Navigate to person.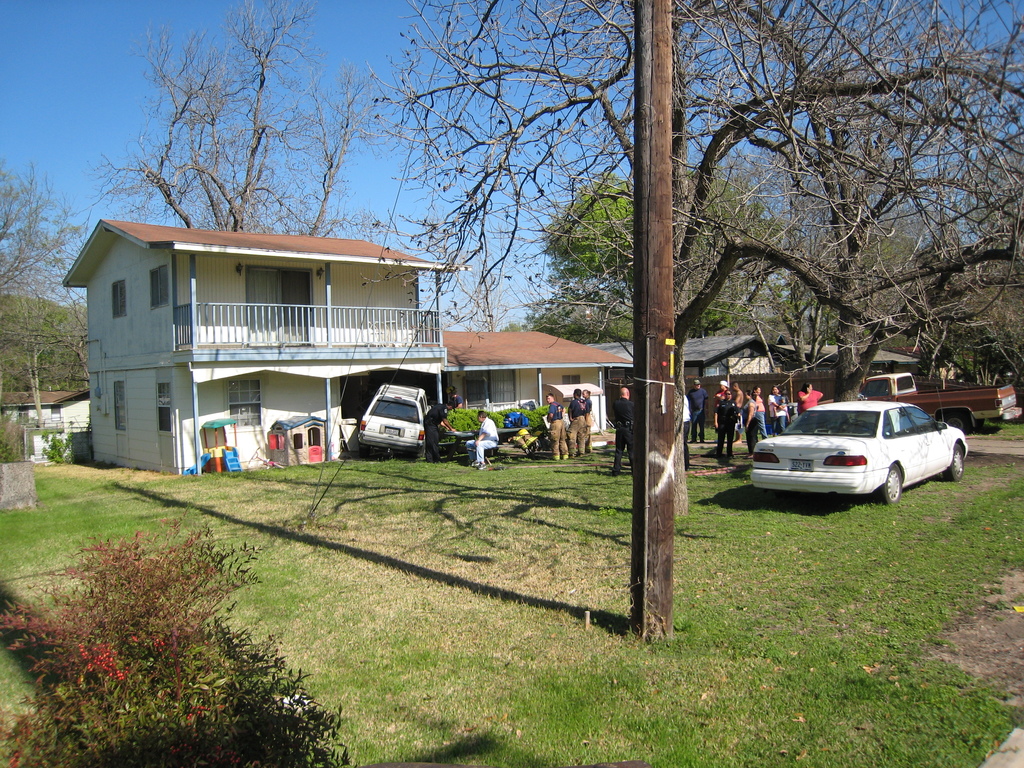
Navigation target: bbox=(448, 390, 461, 404).
